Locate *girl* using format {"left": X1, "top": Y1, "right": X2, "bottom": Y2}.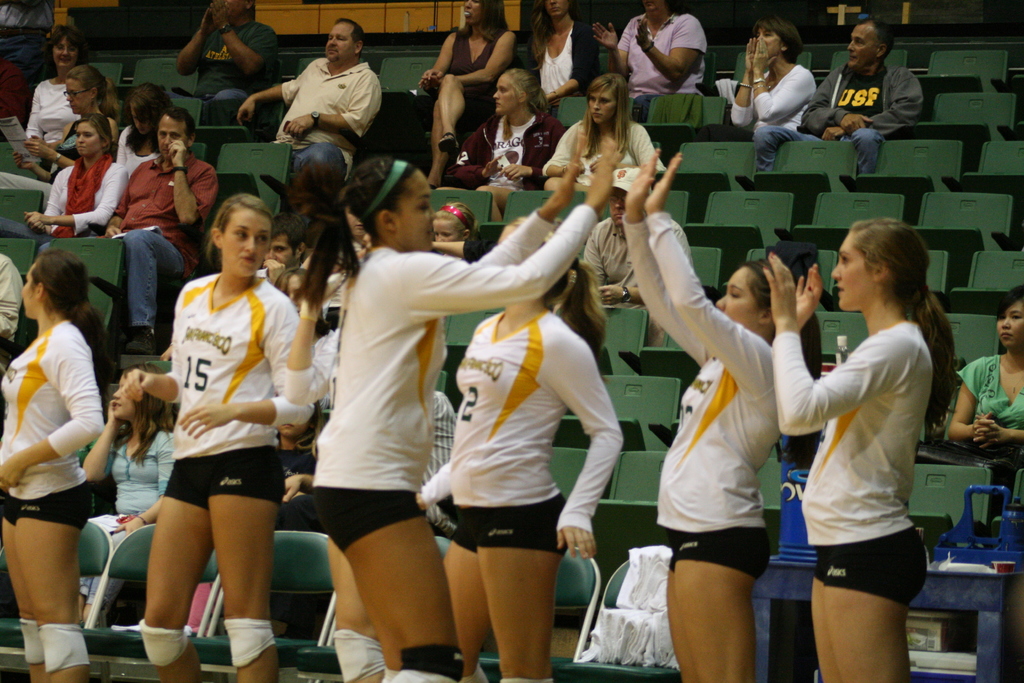
{"left": 292, "top": 153, "right": 618, "bottom": 682}.
